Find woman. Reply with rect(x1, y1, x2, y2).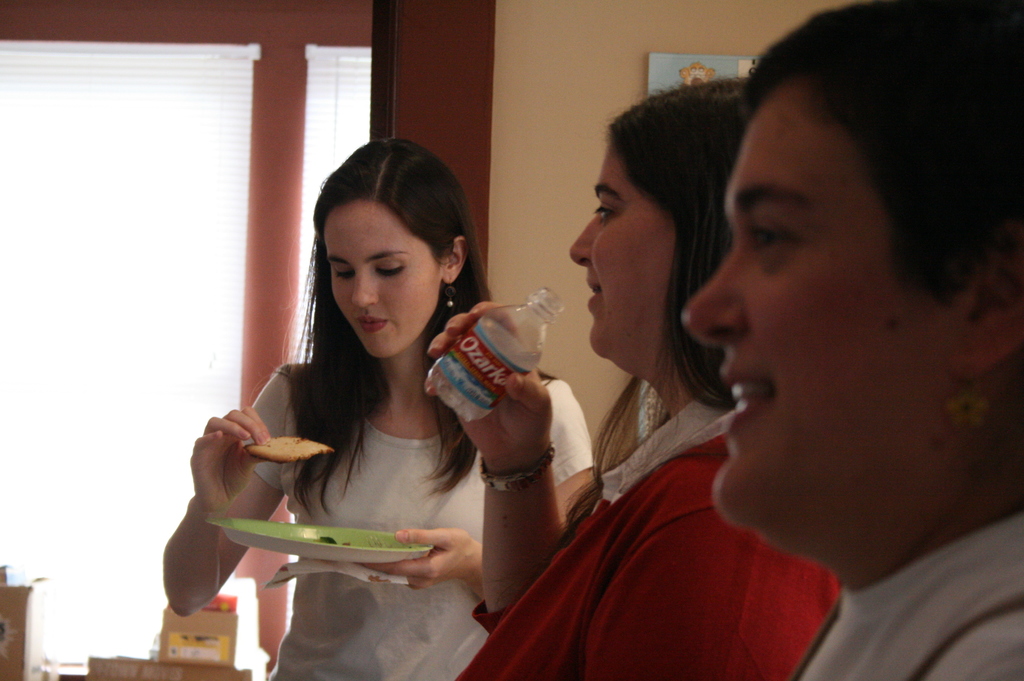
rect(161, 135, 595, 680).
